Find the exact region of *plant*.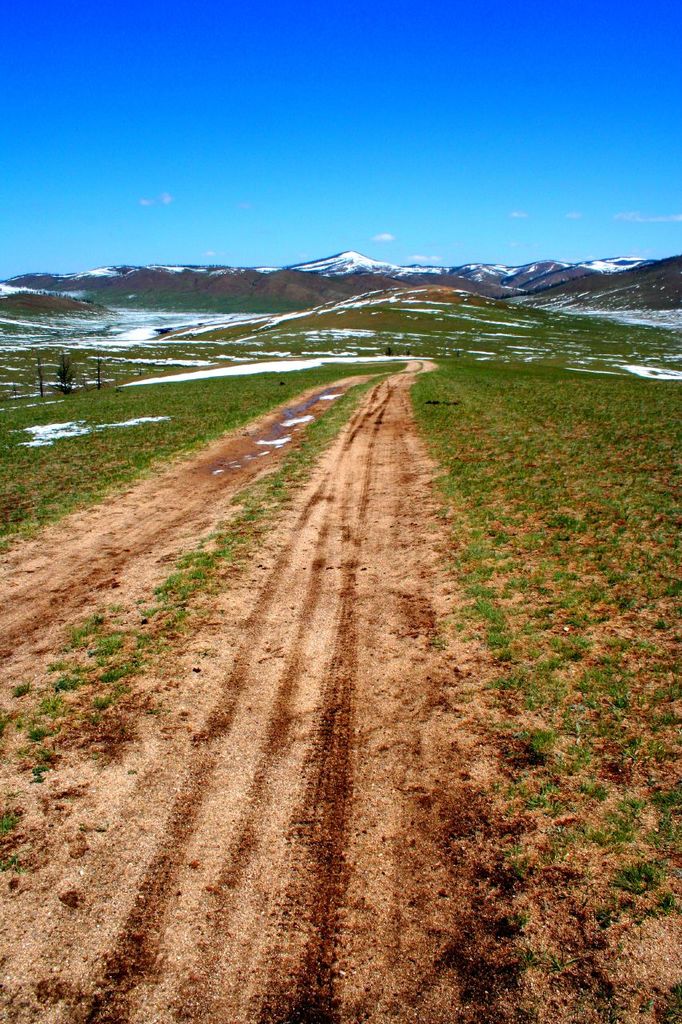
Exact region: BBox(663, 681, 681, 698).
